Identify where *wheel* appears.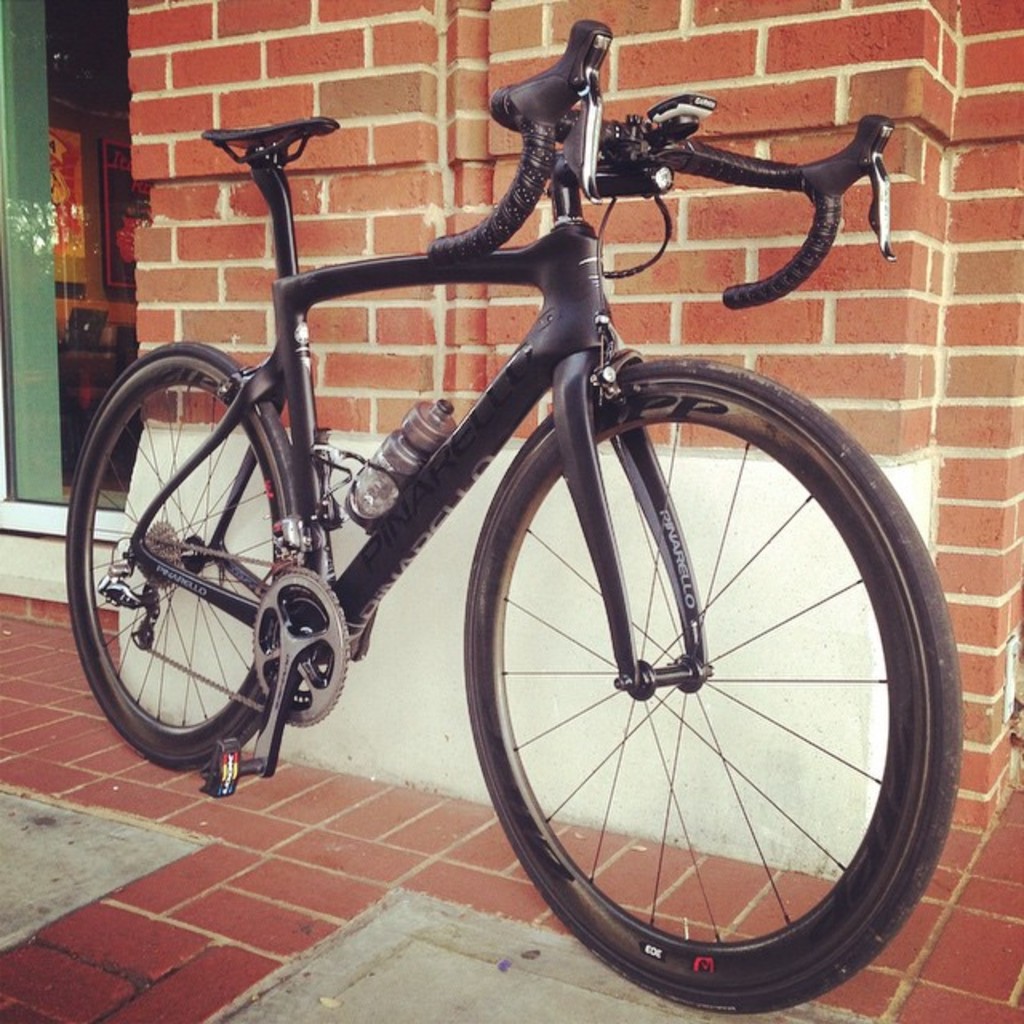
Appears at 456 382 931 987.
